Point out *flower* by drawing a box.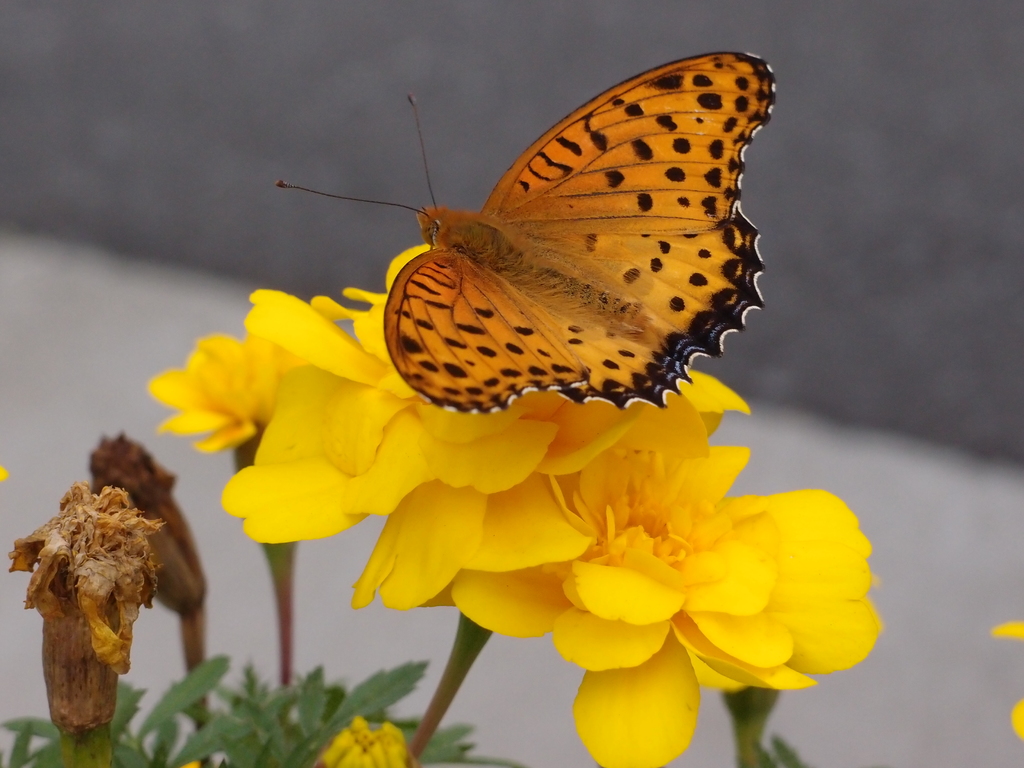
82, 431, 221, 625.
